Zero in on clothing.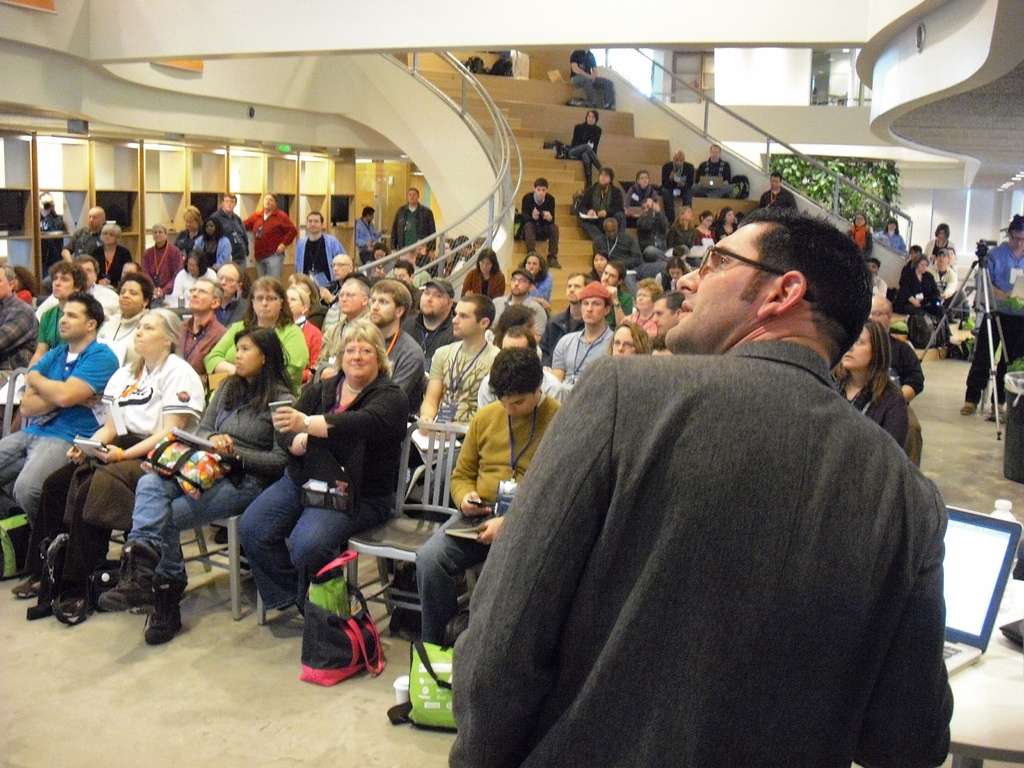
Zeroed in: box(659, 156, 697, 214).
